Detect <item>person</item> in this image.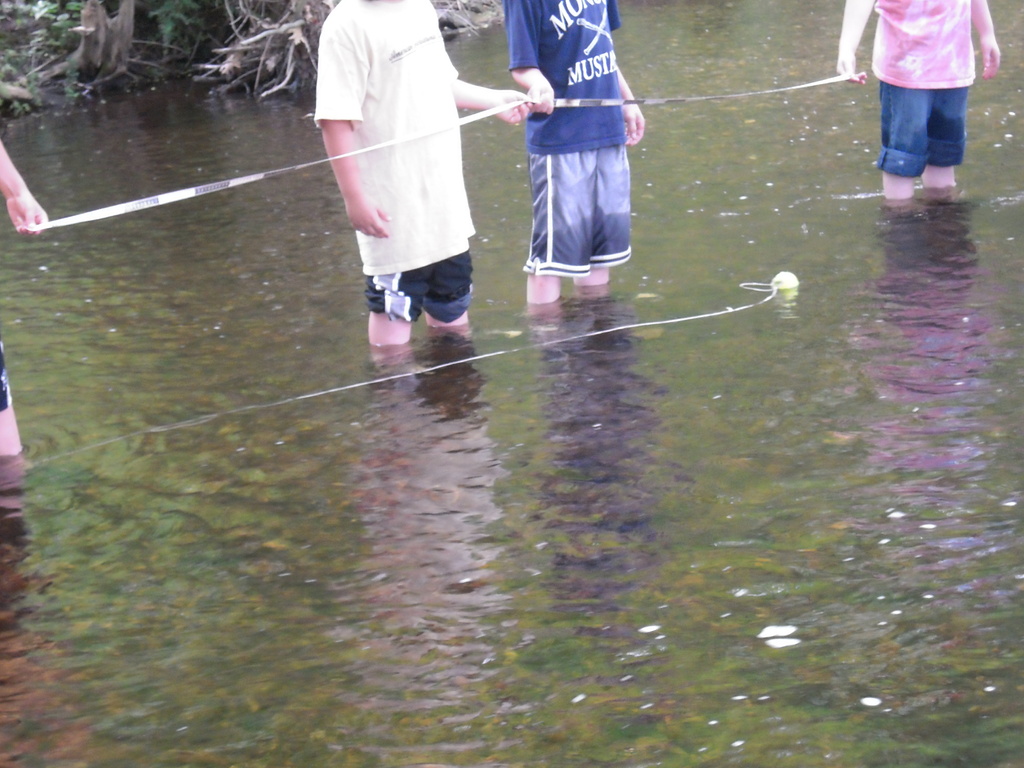
Detection: <region>868, 0, 1001, 198</region>.
